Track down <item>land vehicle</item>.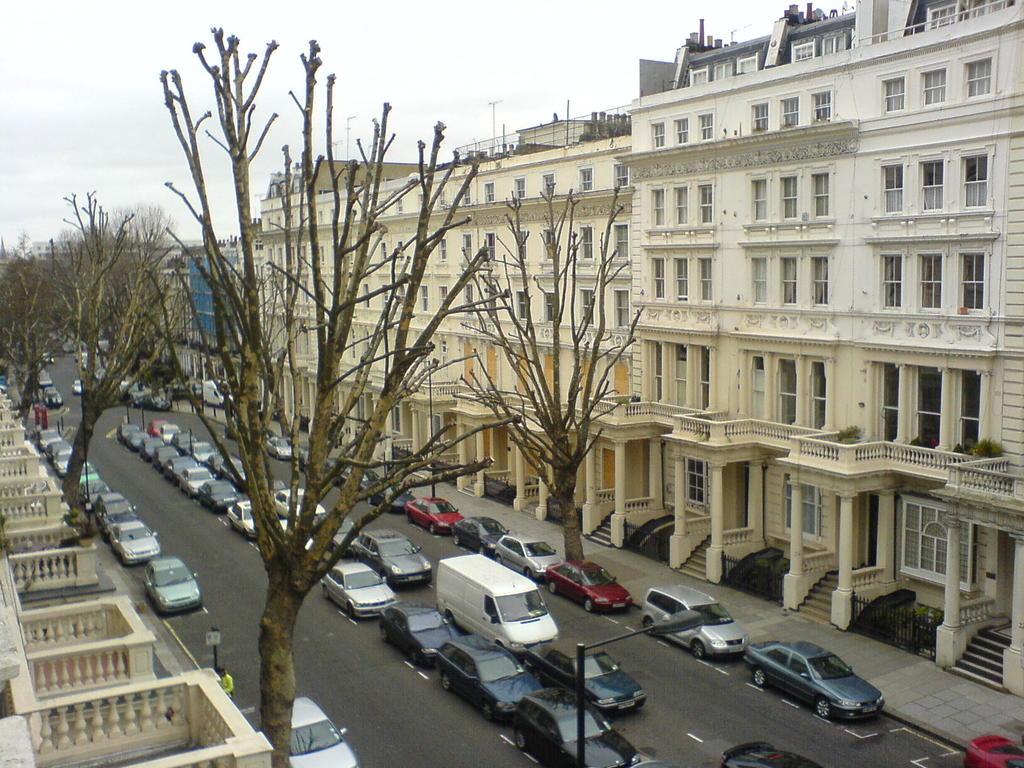
Tracked to l=319, t=516, r=362, b=555.
